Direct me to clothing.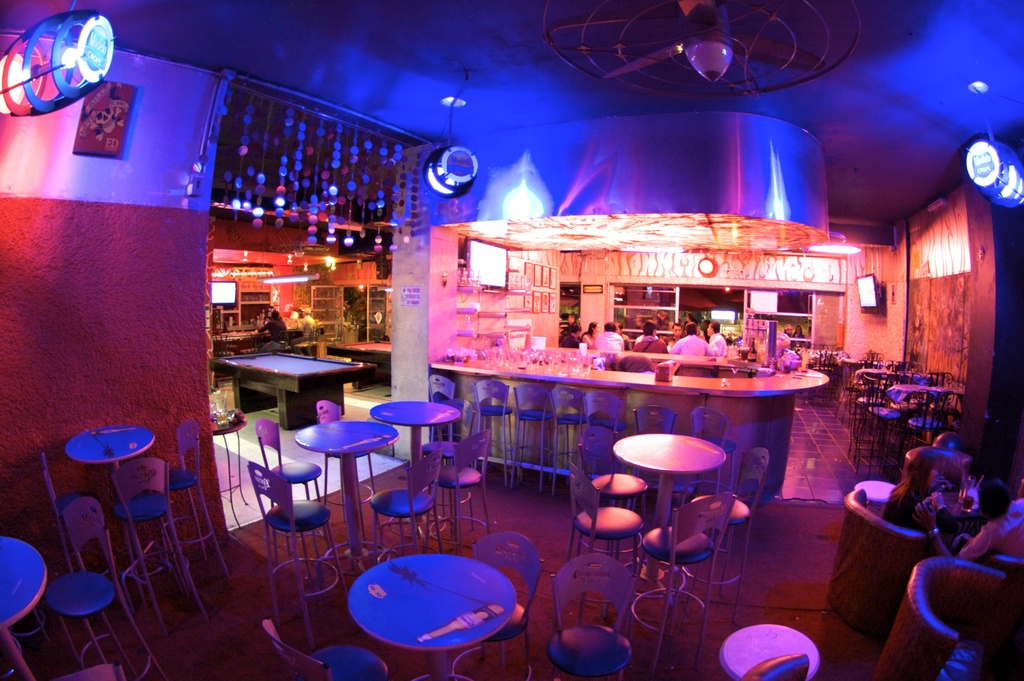
Direction: x1=897 y1=440 x2=958 y2=527.
